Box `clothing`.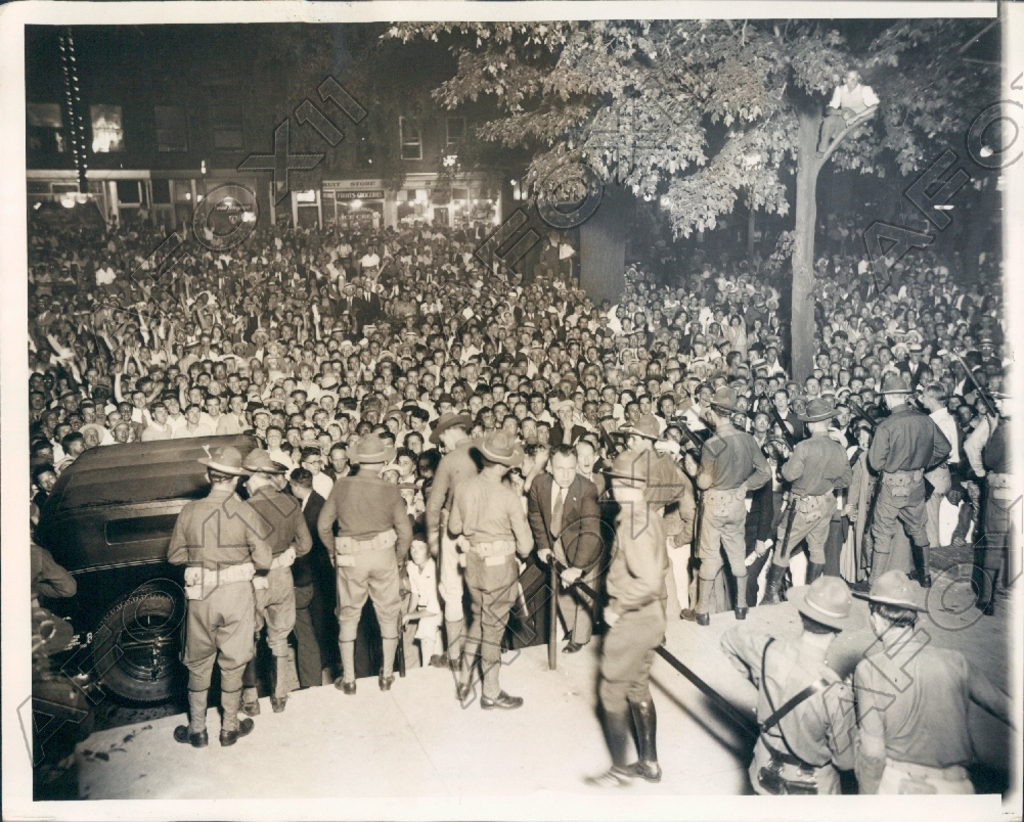
rect(781, 425, 852, 575).
